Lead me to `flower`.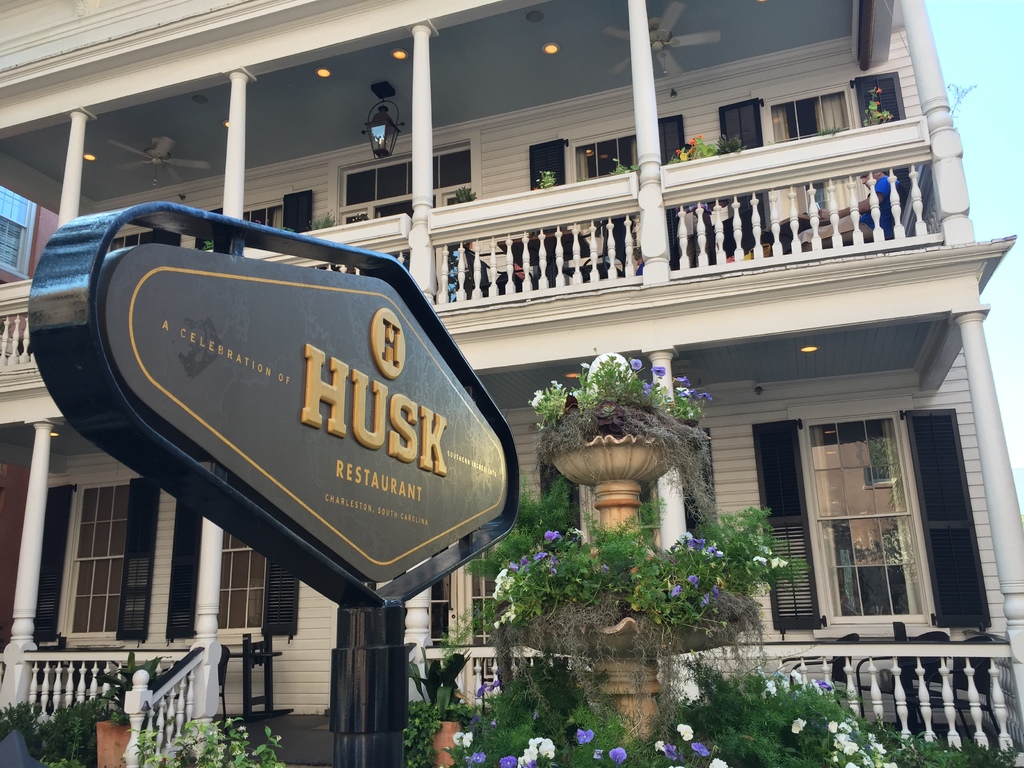
Lead to 686,576,697,585.
